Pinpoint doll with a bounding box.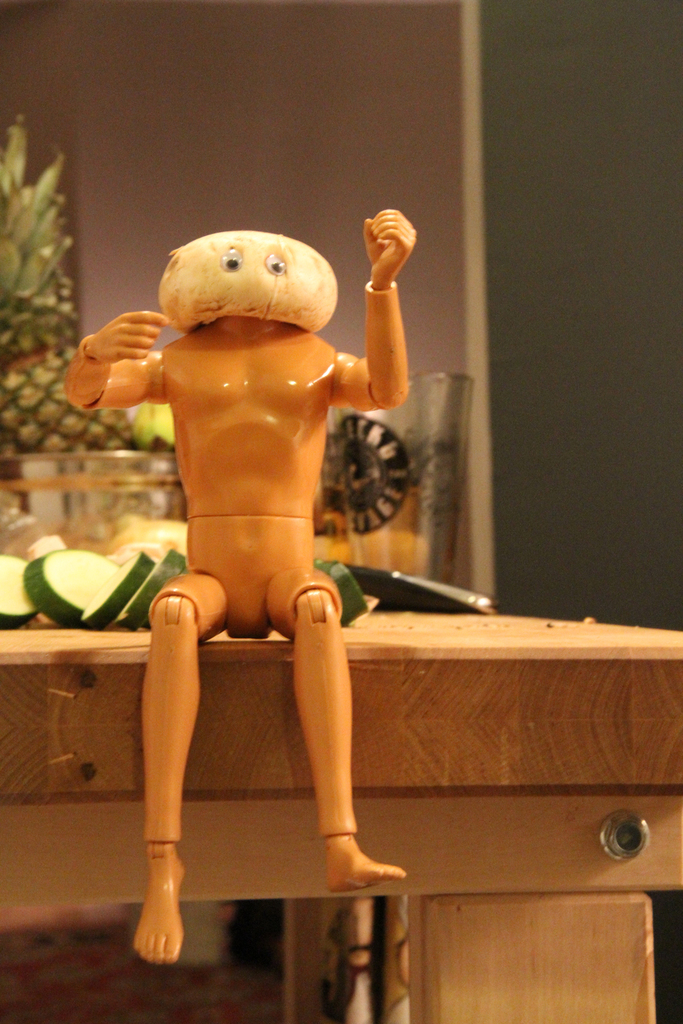
92:195:415:874.
